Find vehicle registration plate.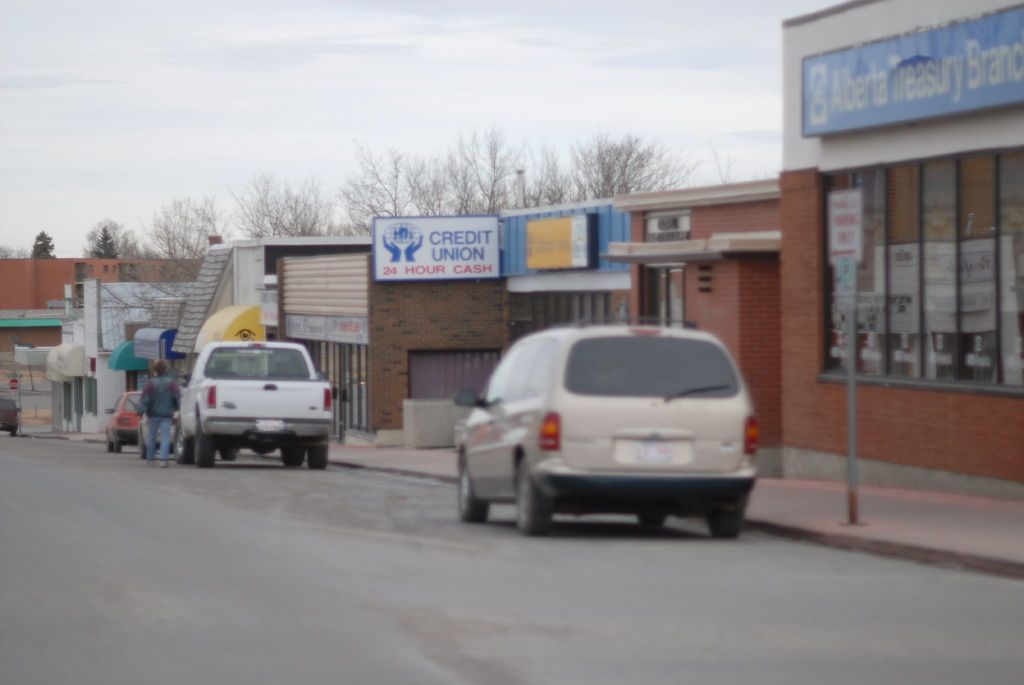
Rect(636, 440, 674, 461).
